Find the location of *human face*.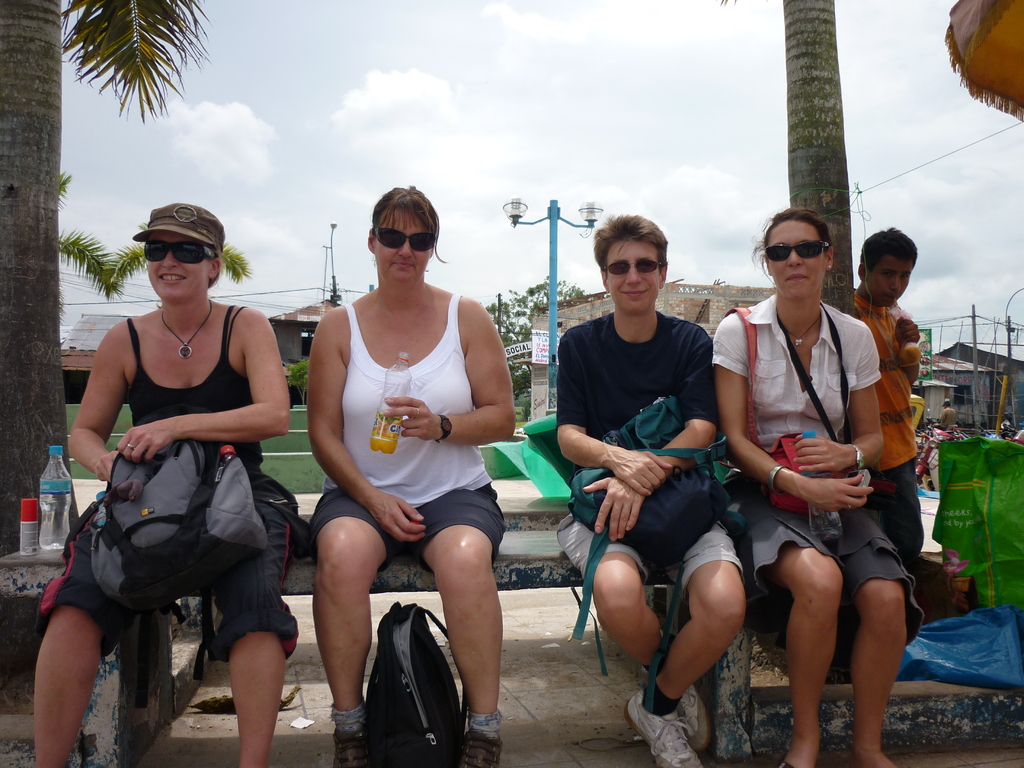
Location: 604/235/657/306.
